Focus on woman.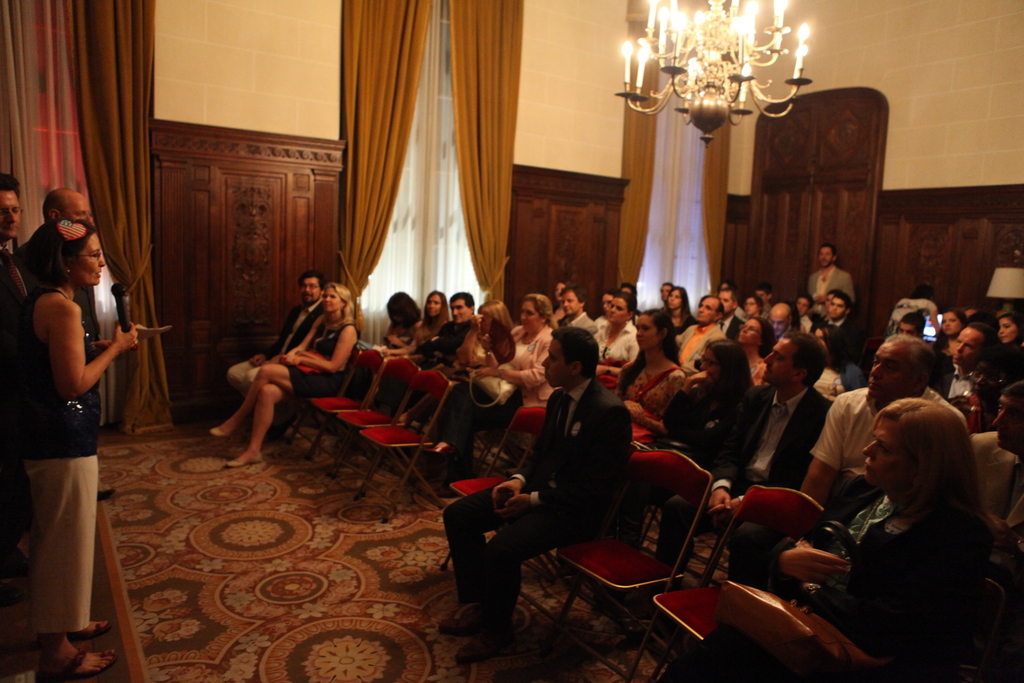
Focused at <box>403,300,517,425</box>.
